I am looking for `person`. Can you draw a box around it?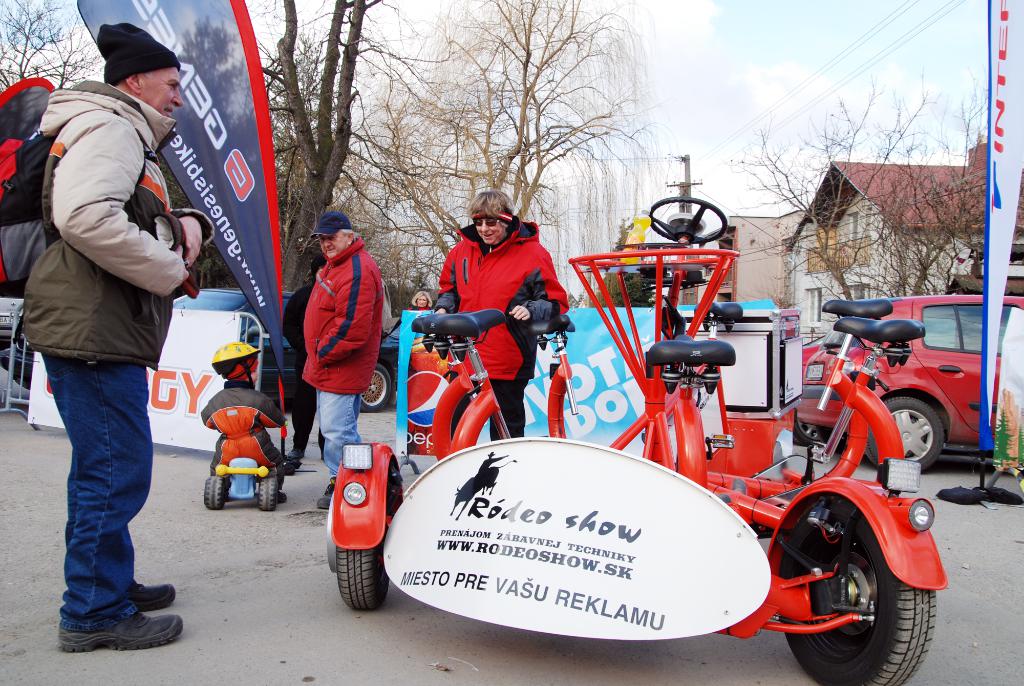
Sure, the bounding box is 203 338 285 502.
